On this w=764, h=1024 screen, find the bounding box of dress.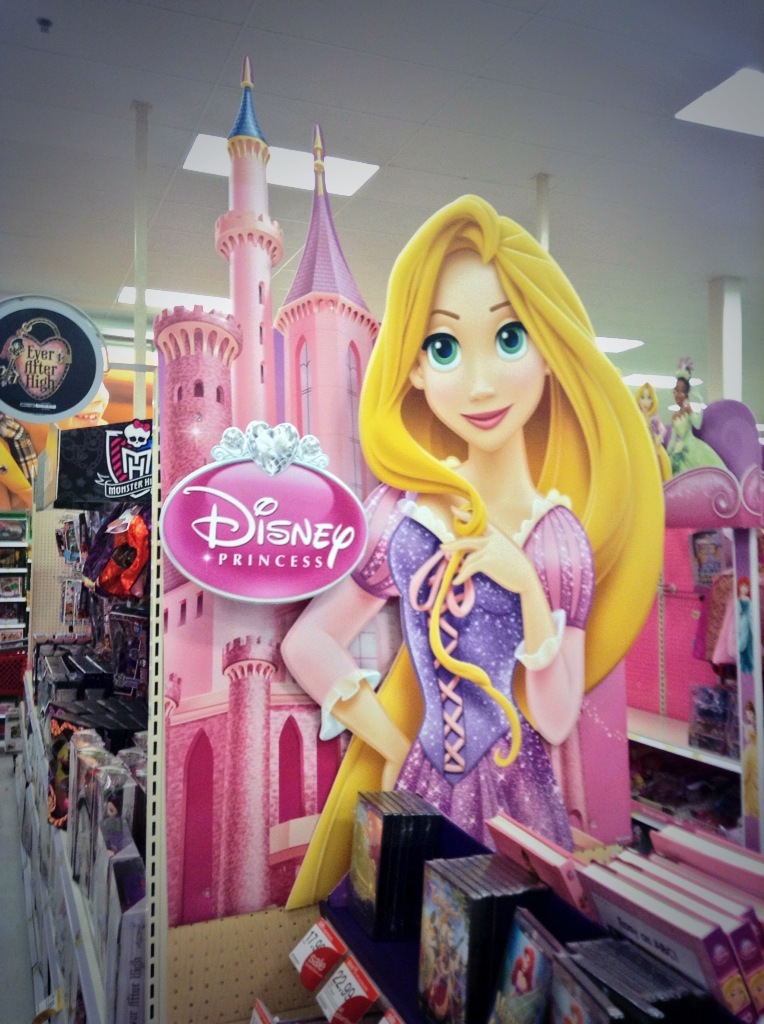
Bounding box: {"x1": 347, "y1": 446, "x2": 595, "y2": 854}.
